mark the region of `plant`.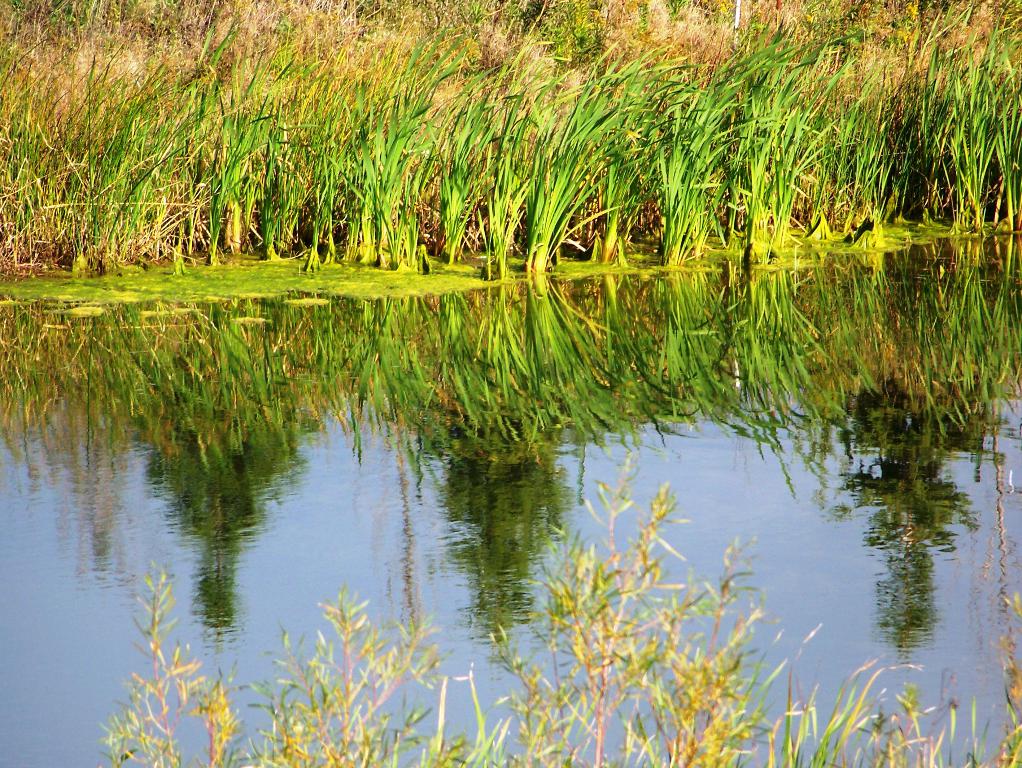
Region: [510, 123, 625, 286].
